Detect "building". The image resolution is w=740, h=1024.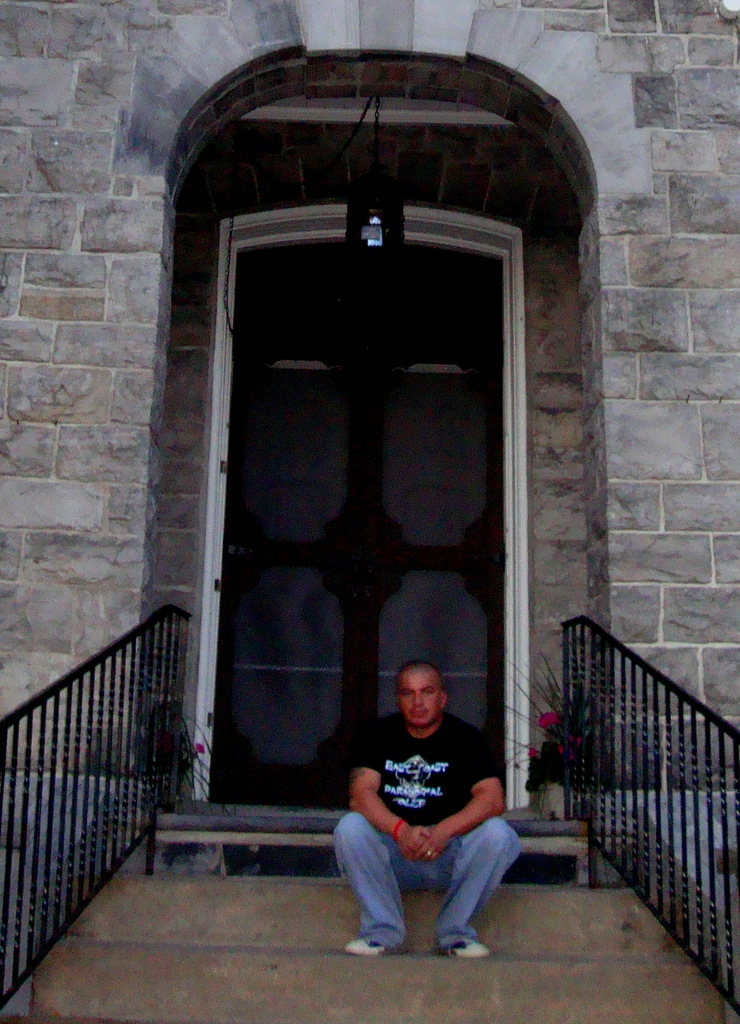
(x1=0, y1=0, x2=739, y2=1023).
